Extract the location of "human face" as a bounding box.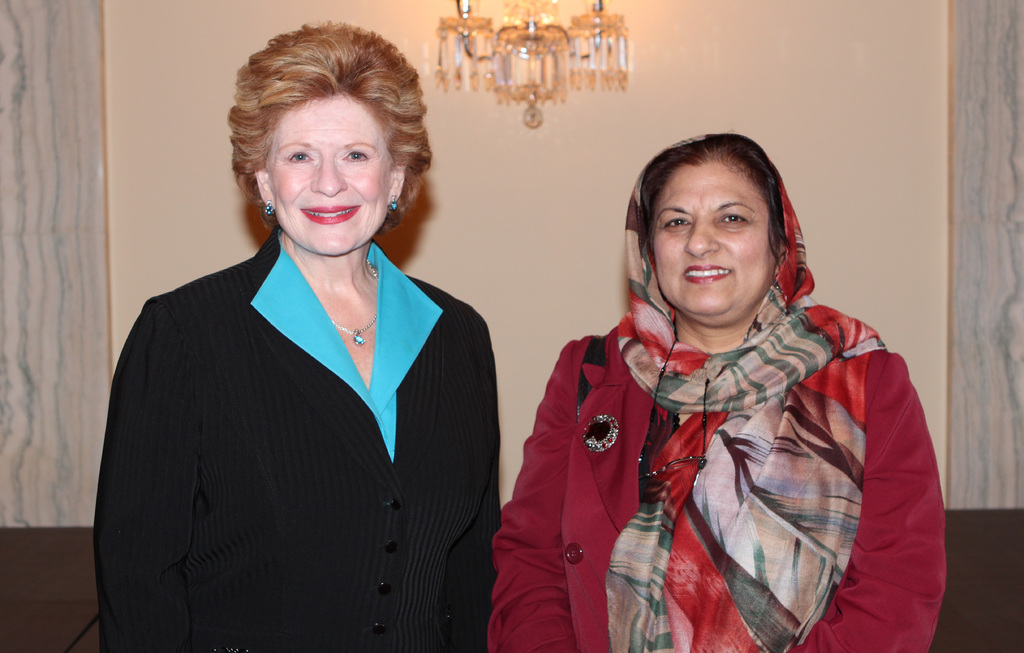
(268,97,392,248).
